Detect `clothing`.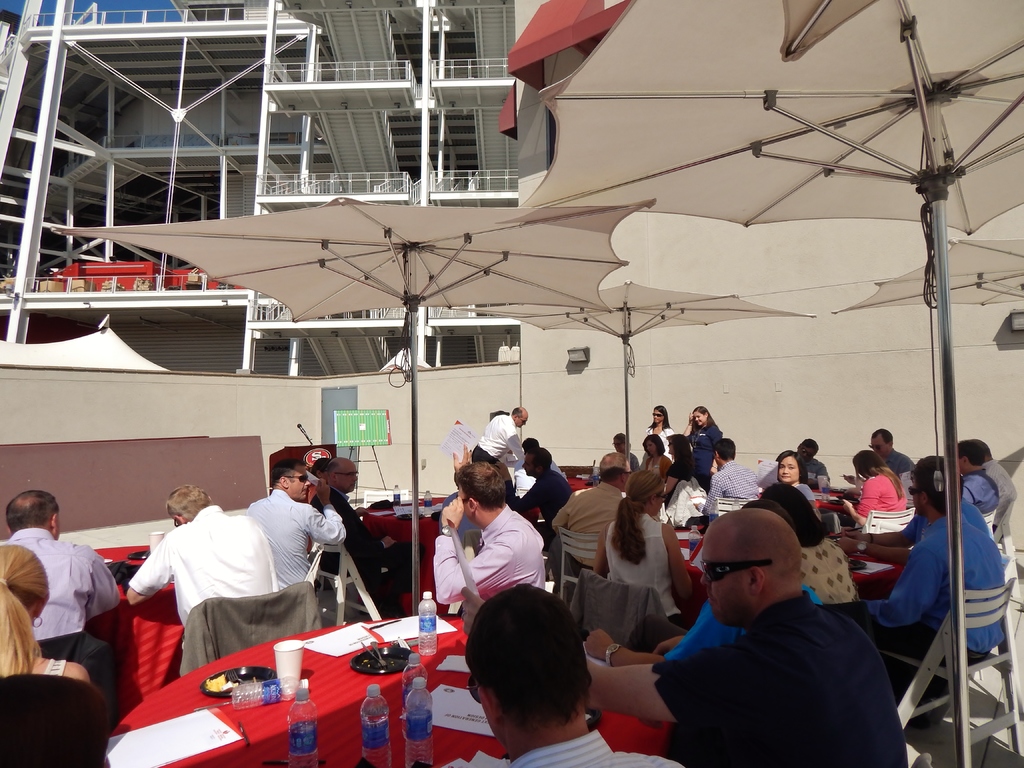
Detected at 663,584,822,661.
